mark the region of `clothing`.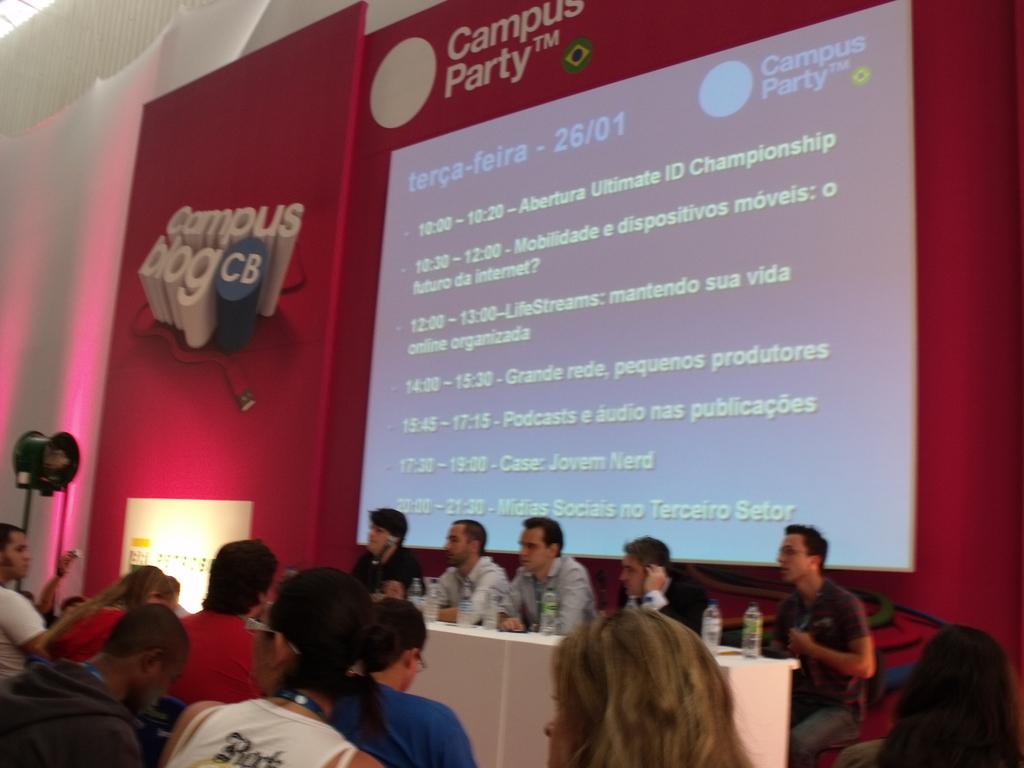
Region: crop(159, 600, 301, 714).
